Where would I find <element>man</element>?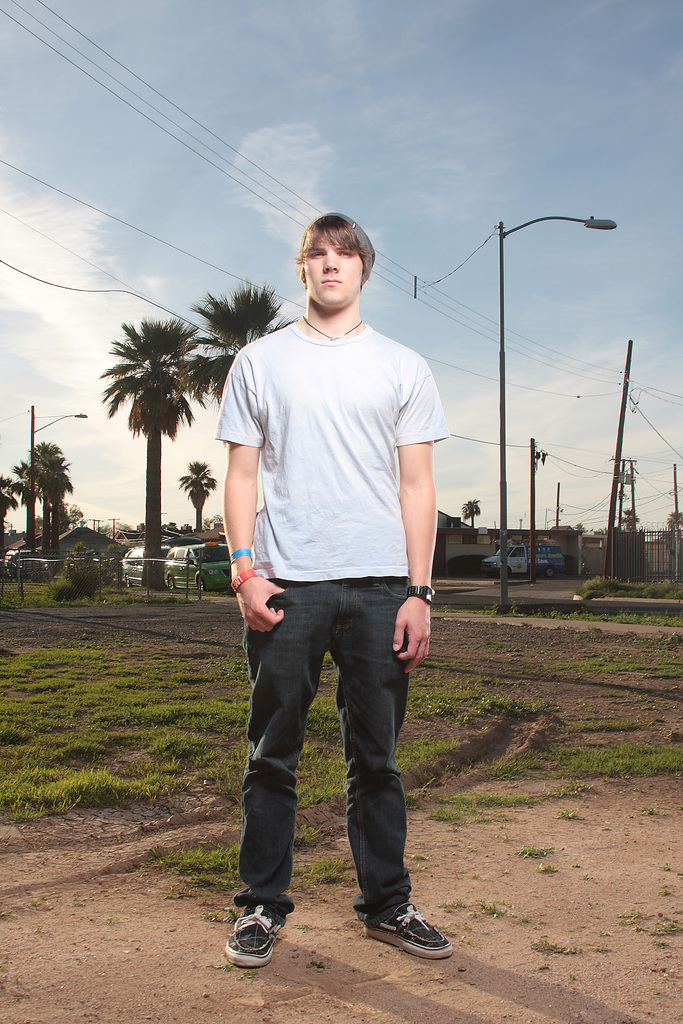
At 199/207/466/958.
